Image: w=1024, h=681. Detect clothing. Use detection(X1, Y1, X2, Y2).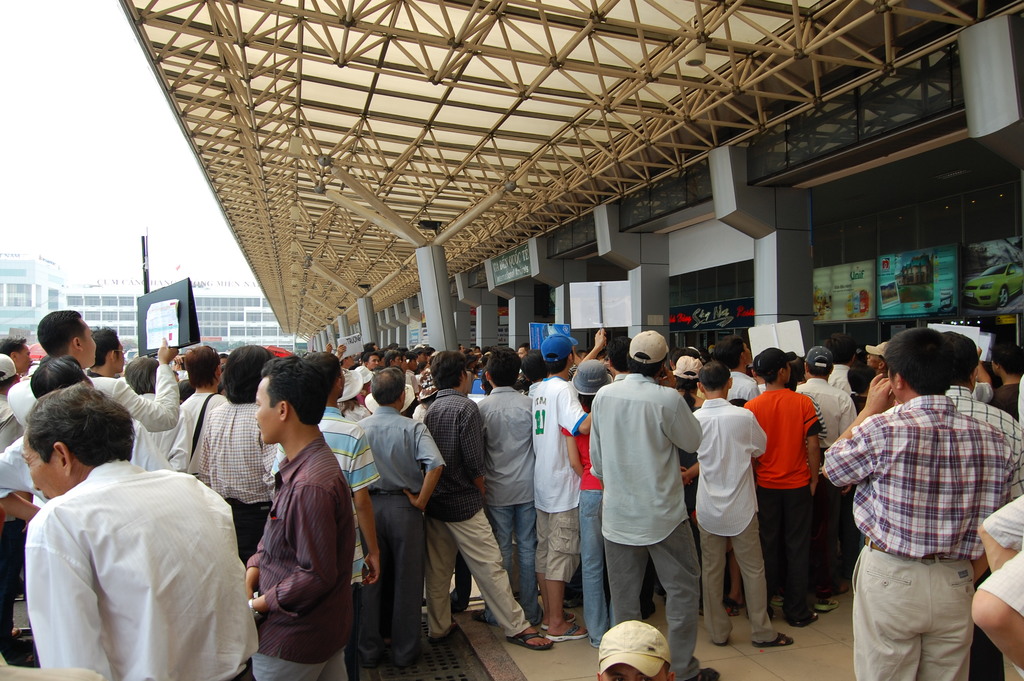
detection(350, 491, 422, 662).
